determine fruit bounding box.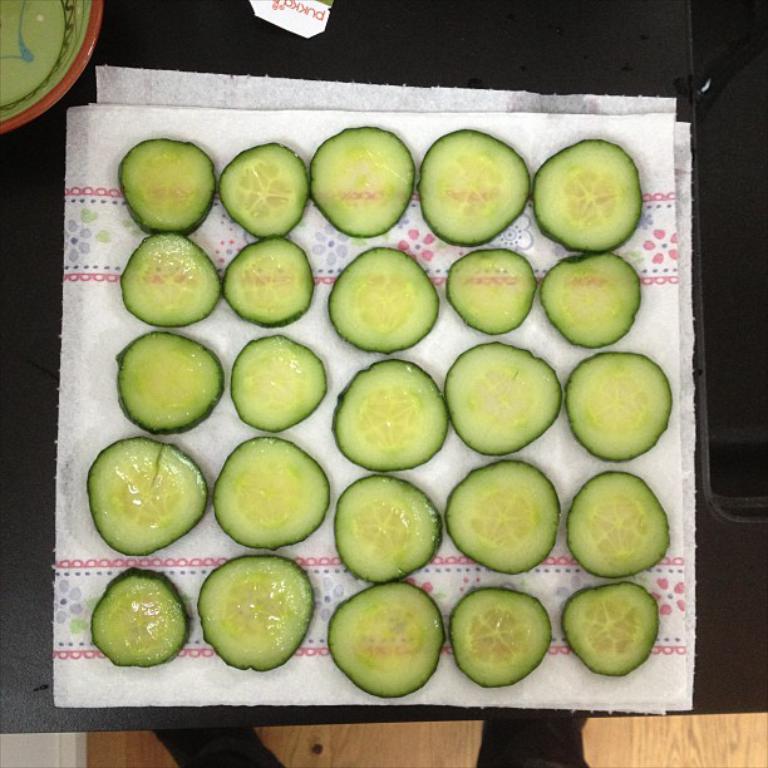
Determined: (x1=197, y1=555, x2=315, y2=670).
